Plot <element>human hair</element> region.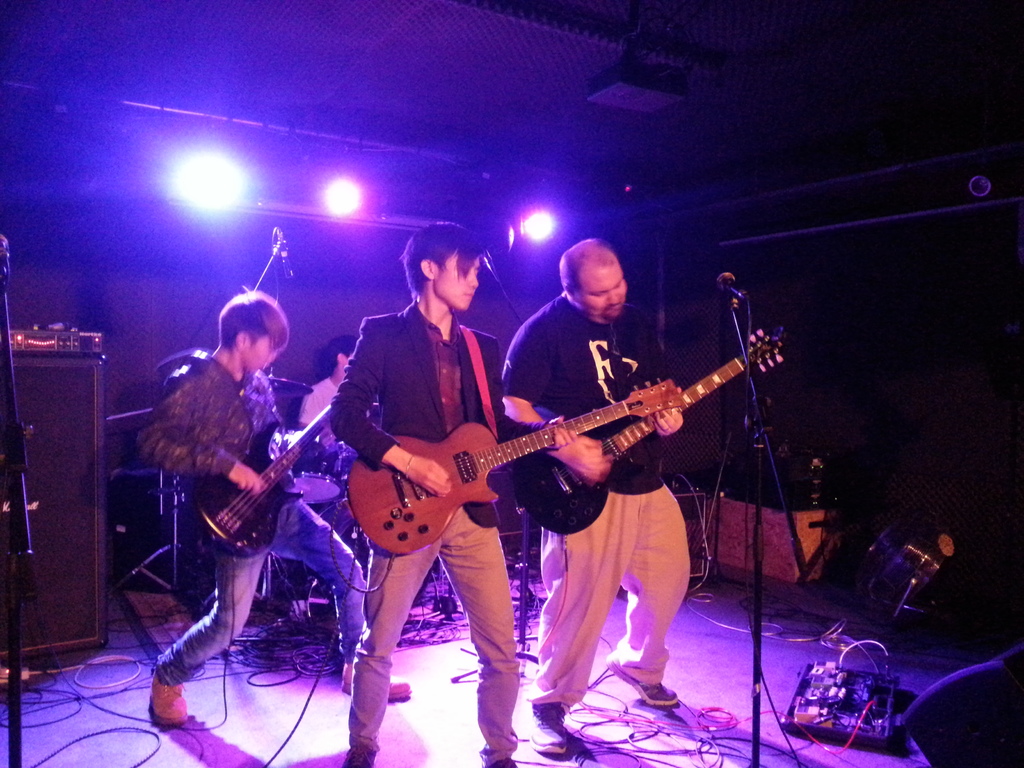
Plotted at (562, 236, 627, 294).
